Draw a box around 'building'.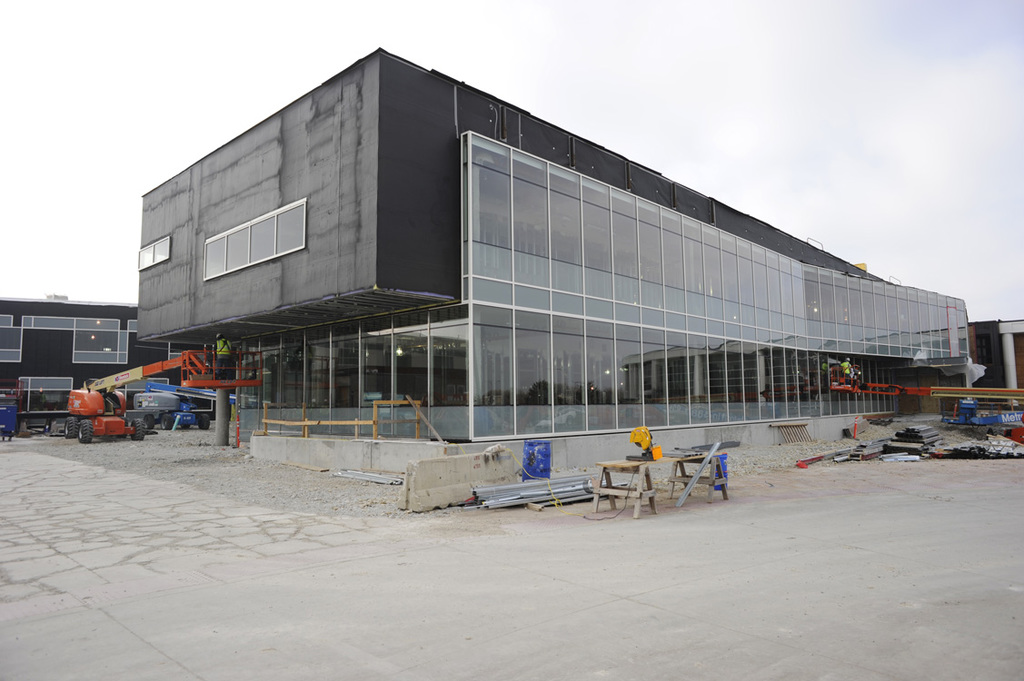
bbox=(0, 300, 137, 429).
